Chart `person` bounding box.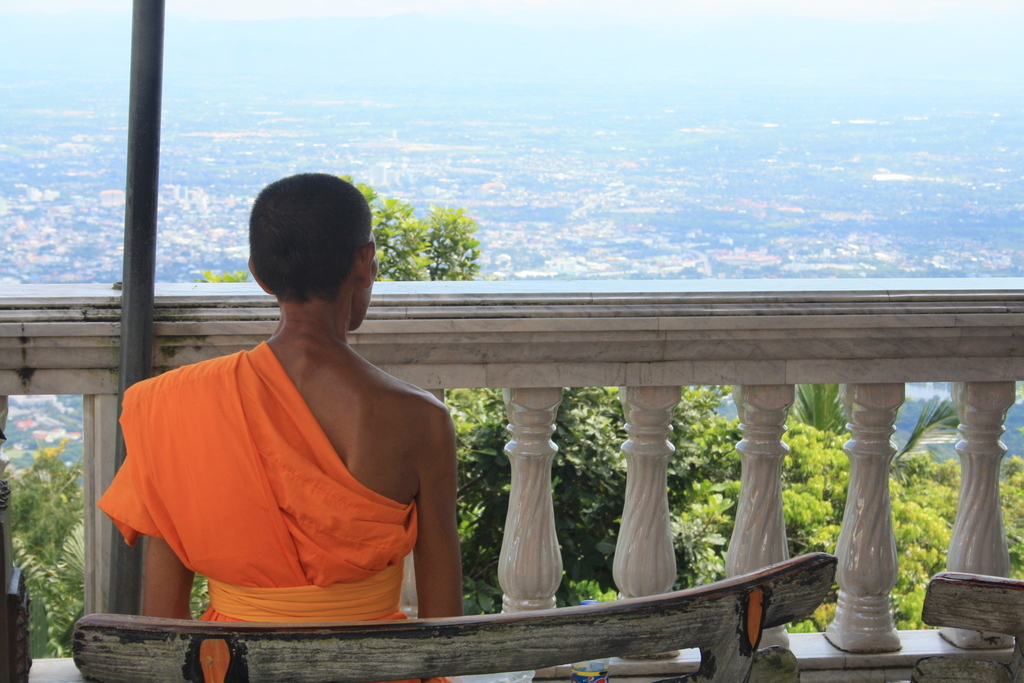
Charted: l=104, t=169, r=476, b=647.
